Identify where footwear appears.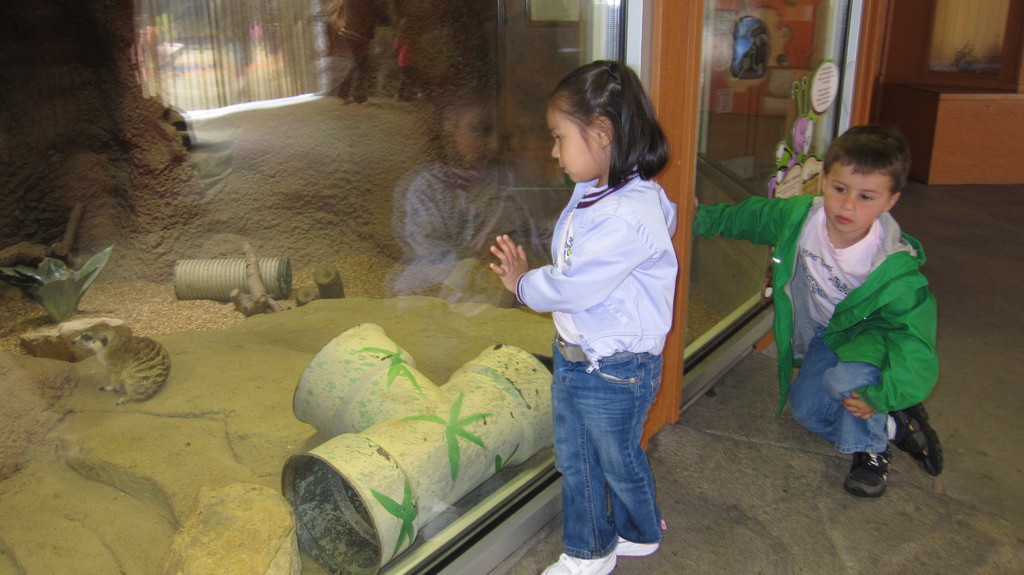
Appears at x1=897 y1=402 x2=945 y2=477.
